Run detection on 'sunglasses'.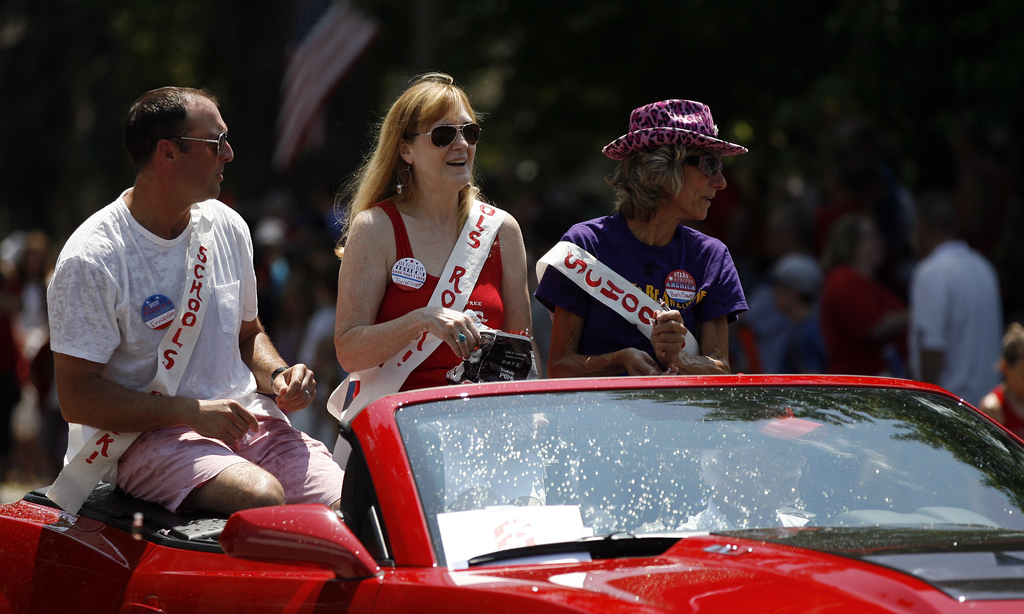
Result: 169:129:230:160.
